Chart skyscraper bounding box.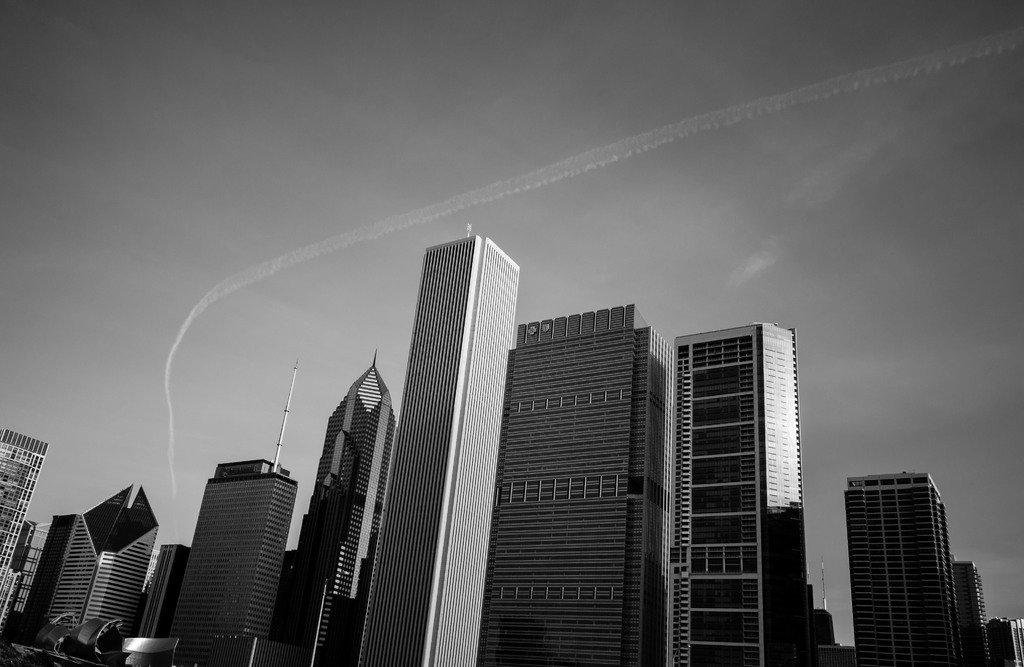
Charted: bbox=[668, 324, 818, 666].
